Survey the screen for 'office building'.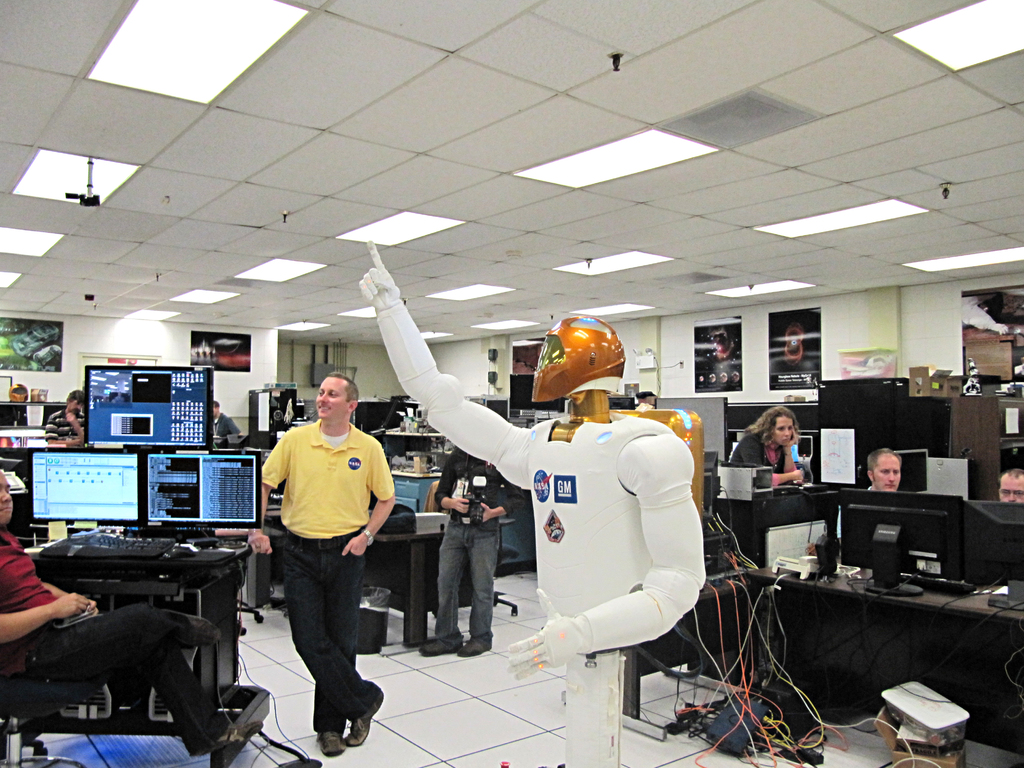
Survey found: crop(63, 42, 925, 767).
